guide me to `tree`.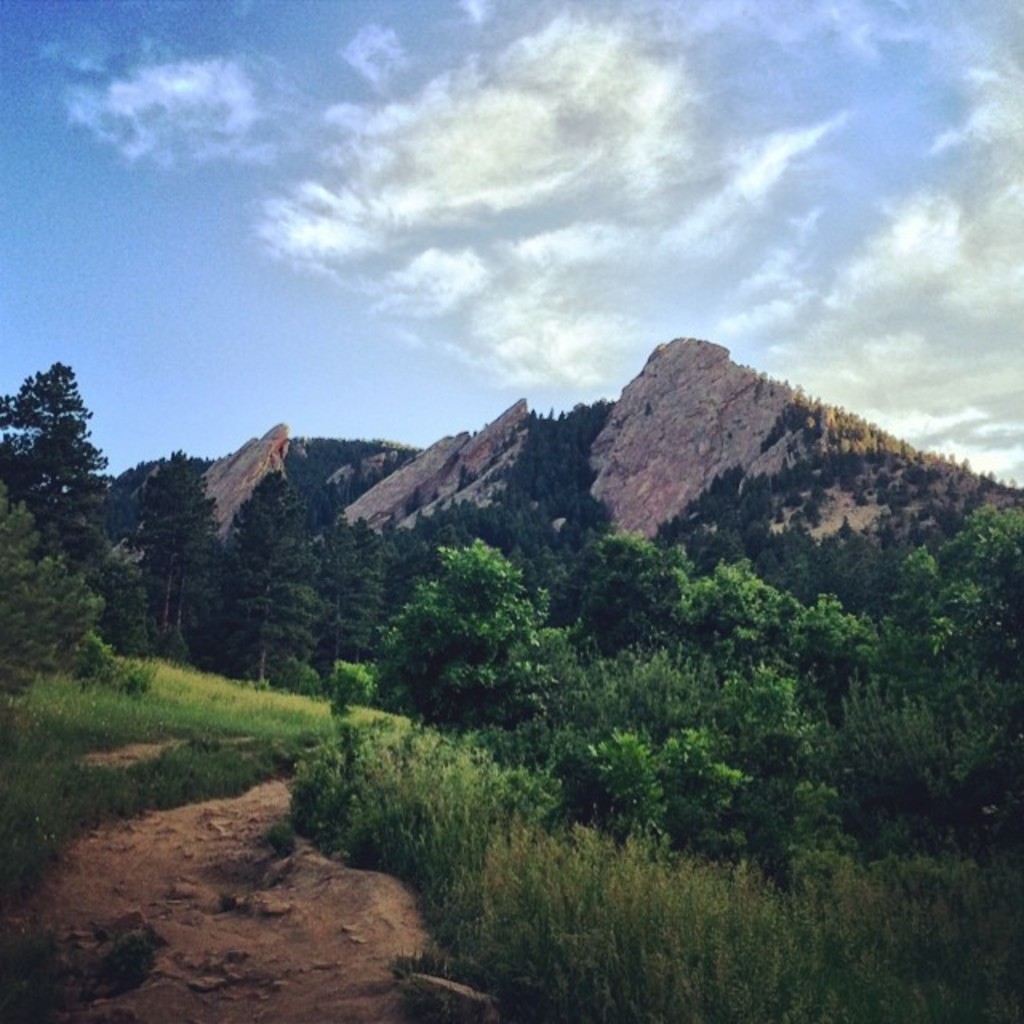
Guidance: (left=314, top=485, right=382, bottom=670).
